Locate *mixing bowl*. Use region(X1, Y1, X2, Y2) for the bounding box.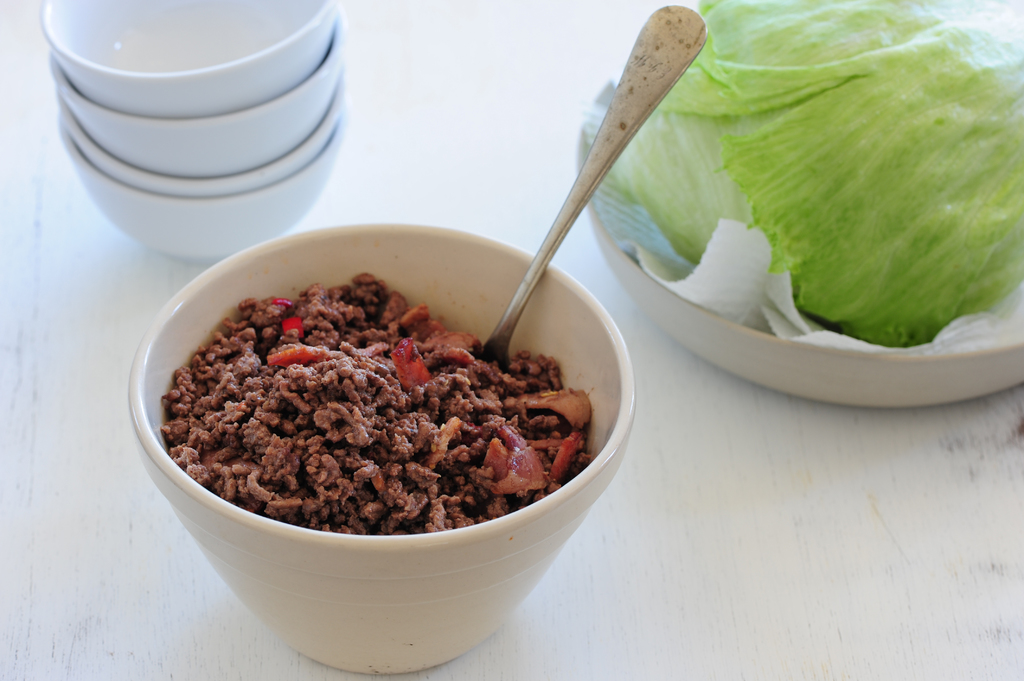
region(100, 229, 637, 680).
